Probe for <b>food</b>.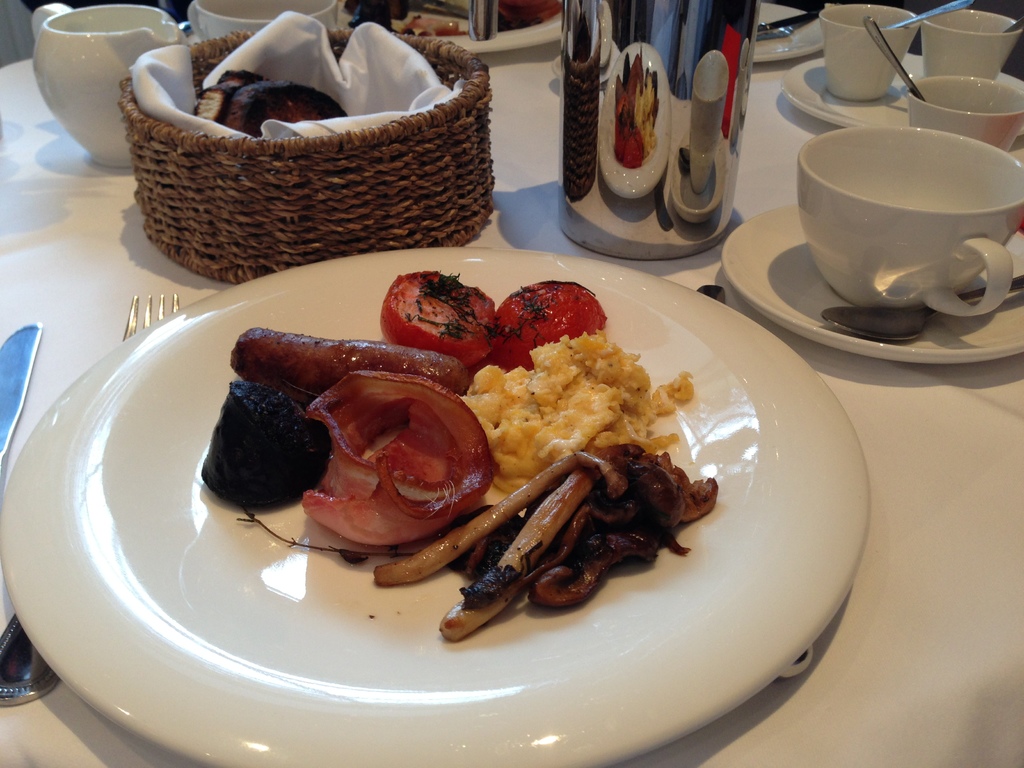
Probe result: 180 58 278 127.
